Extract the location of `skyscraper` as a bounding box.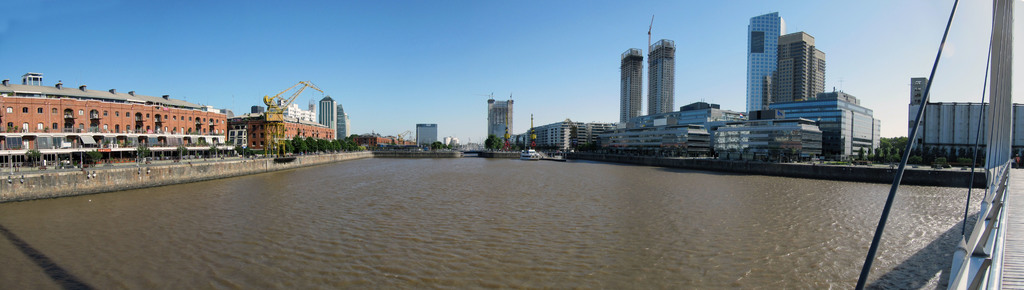
bbox(336, 107, 349, 140).
